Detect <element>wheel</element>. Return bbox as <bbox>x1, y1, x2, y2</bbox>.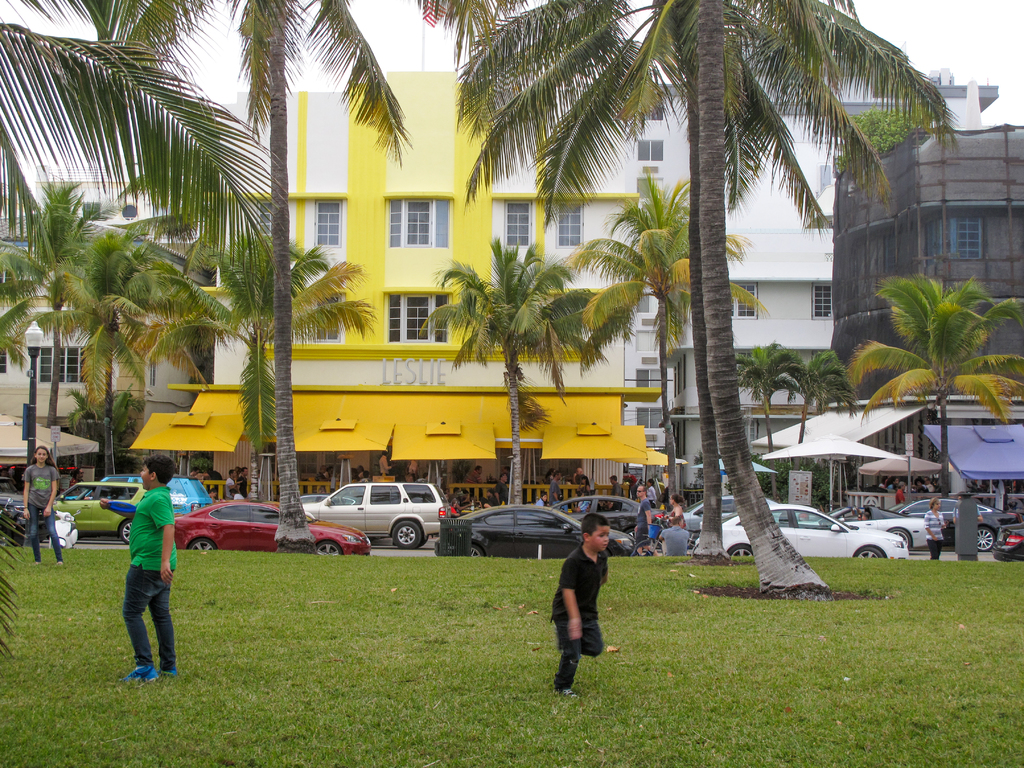
<bbox>975, 524, 993, 550</bbox>.
